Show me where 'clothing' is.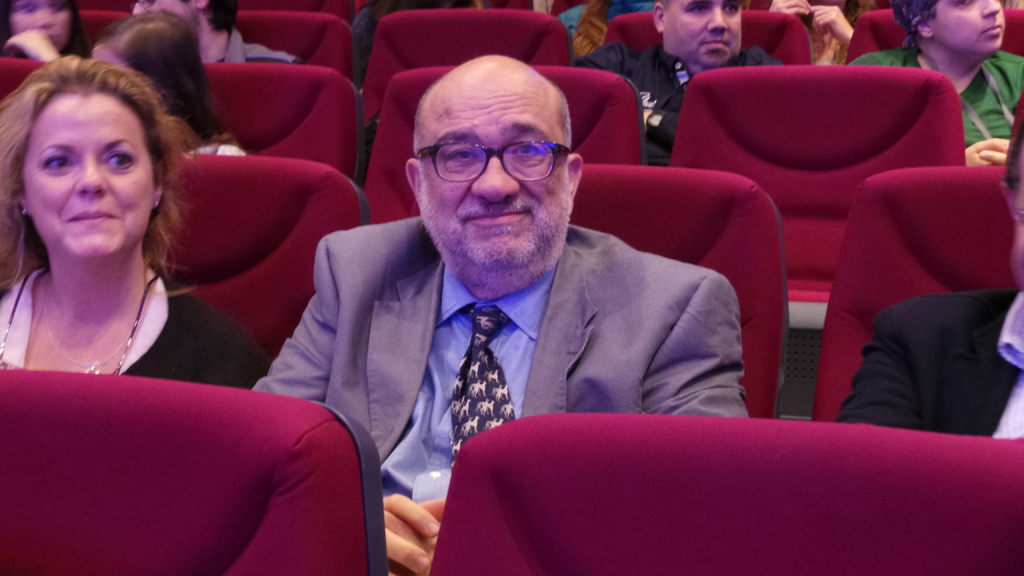
'clothing' is at [x1=840, y1=286, x2=1023, y2=440].
